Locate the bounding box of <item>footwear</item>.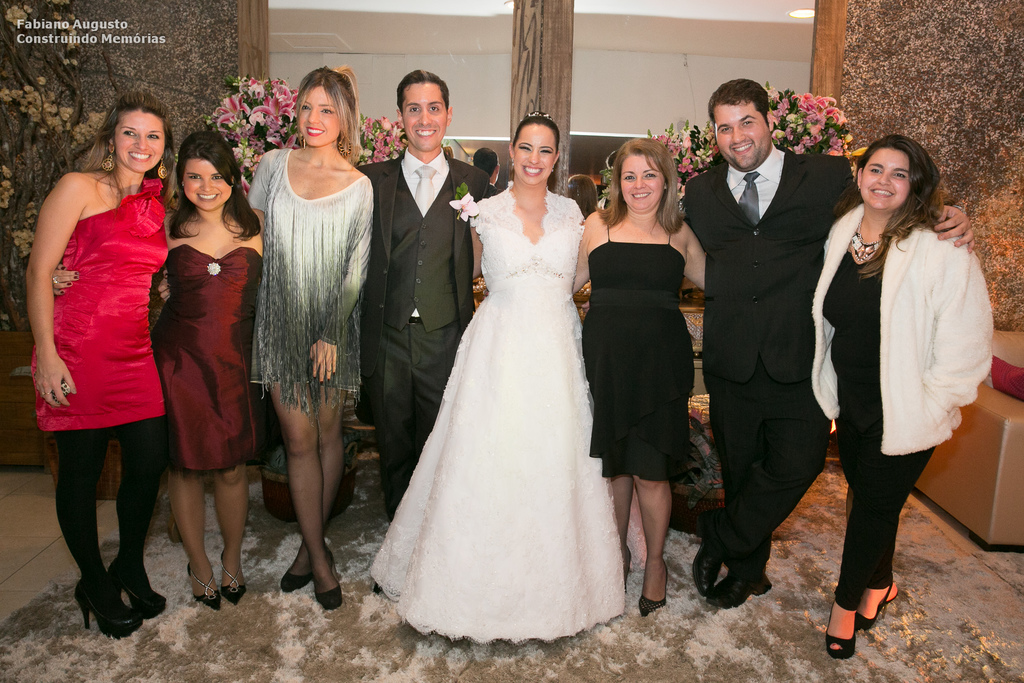
Bounding box: <box>68,564,143,642</box>.
